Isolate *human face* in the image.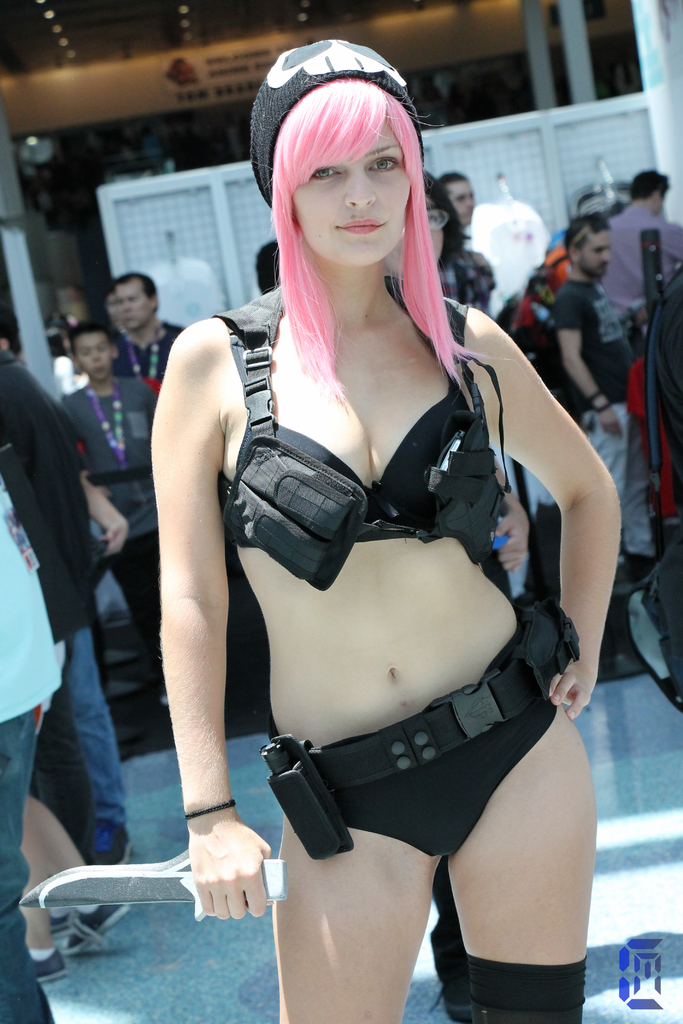
Isolated region: <region>425, 198, 442, 265</region>.
